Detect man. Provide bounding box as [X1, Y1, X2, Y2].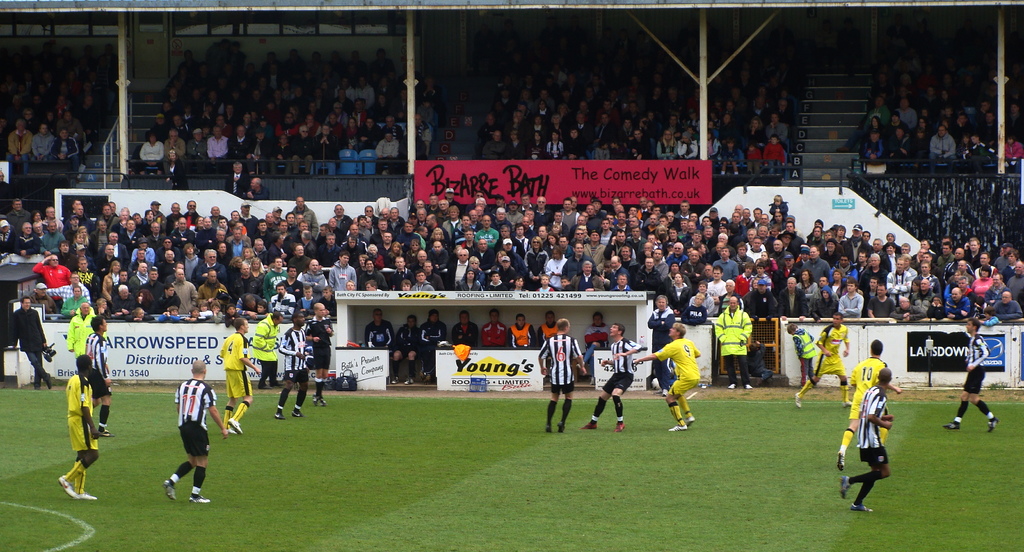
[391, 314, 419, 386].
